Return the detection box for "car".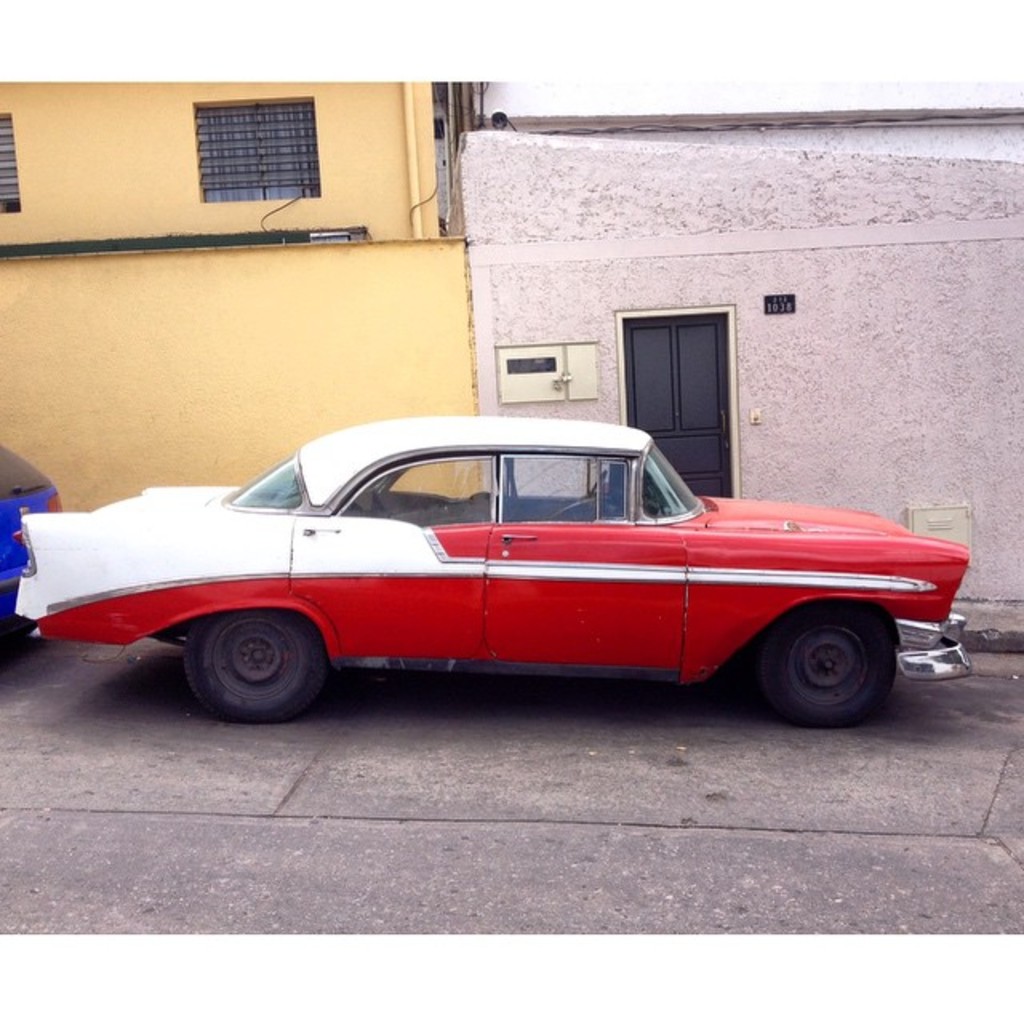
[x1=48, y1=413, x2=973, y2=739].
